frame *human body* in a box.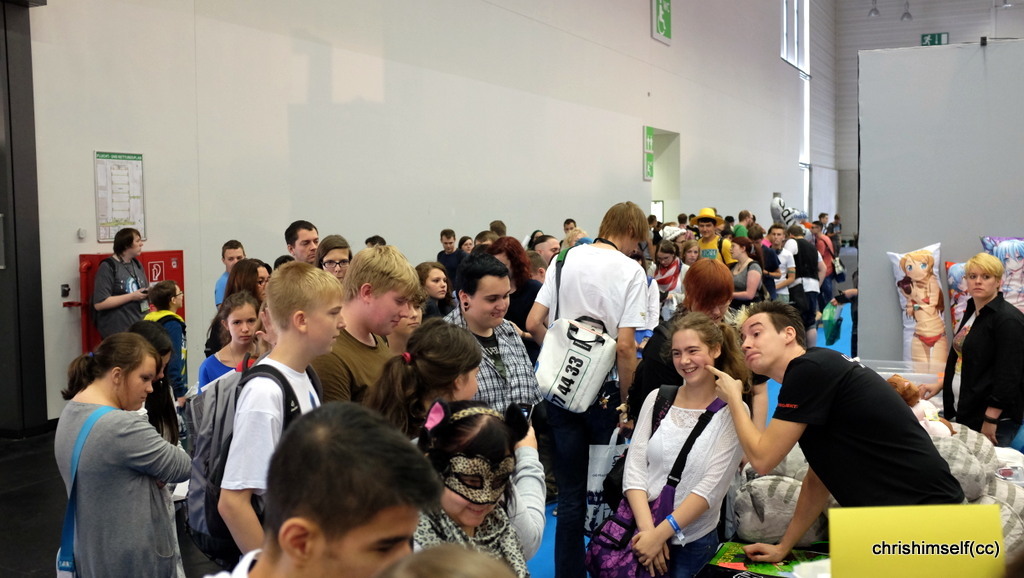
BBox(284, 207, 321, 262).
